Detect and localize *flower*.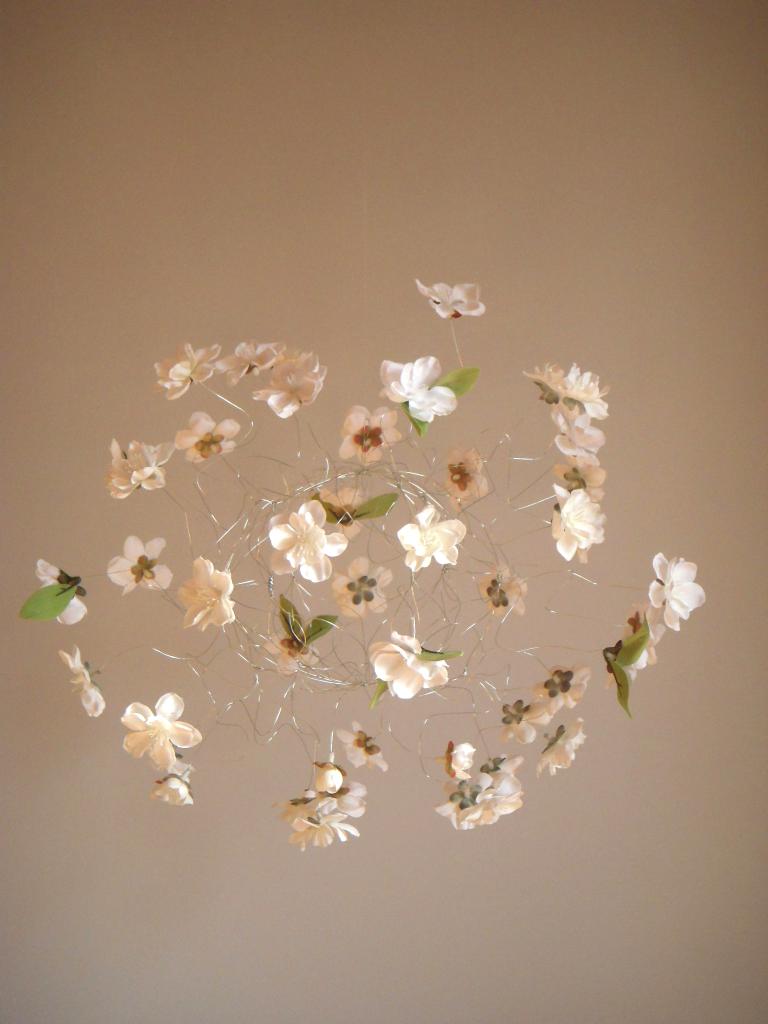
Localized at box=[106, 533, 177, 596].
